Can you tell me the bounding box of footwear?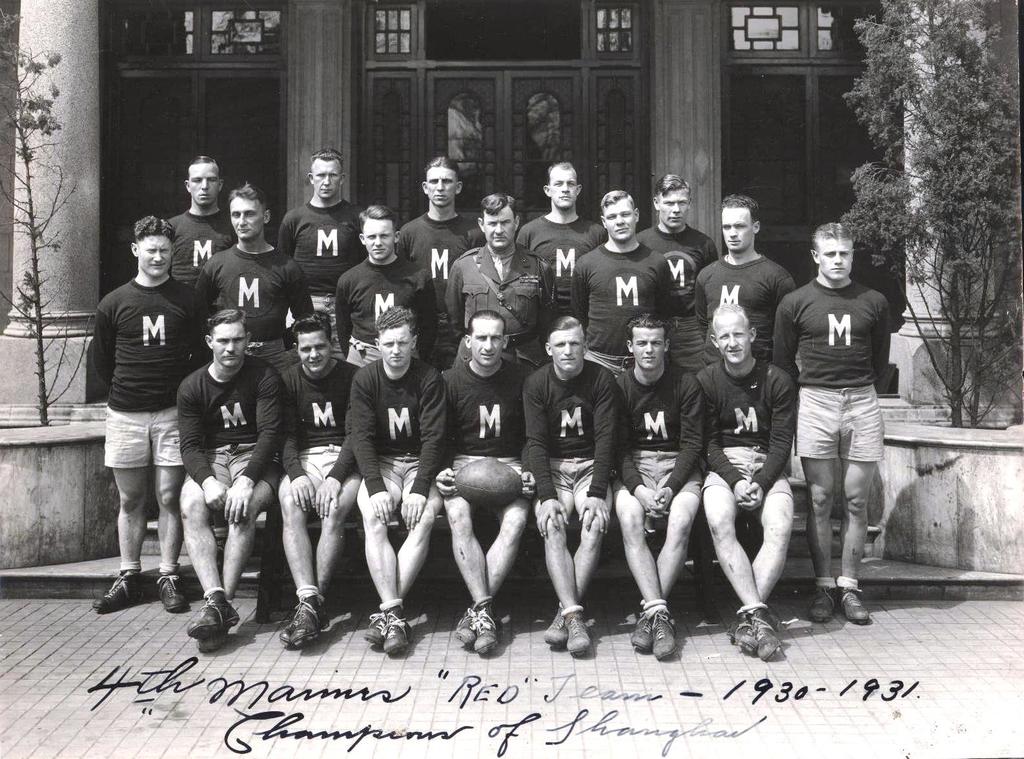
rect(196, 636, 232, 655).
